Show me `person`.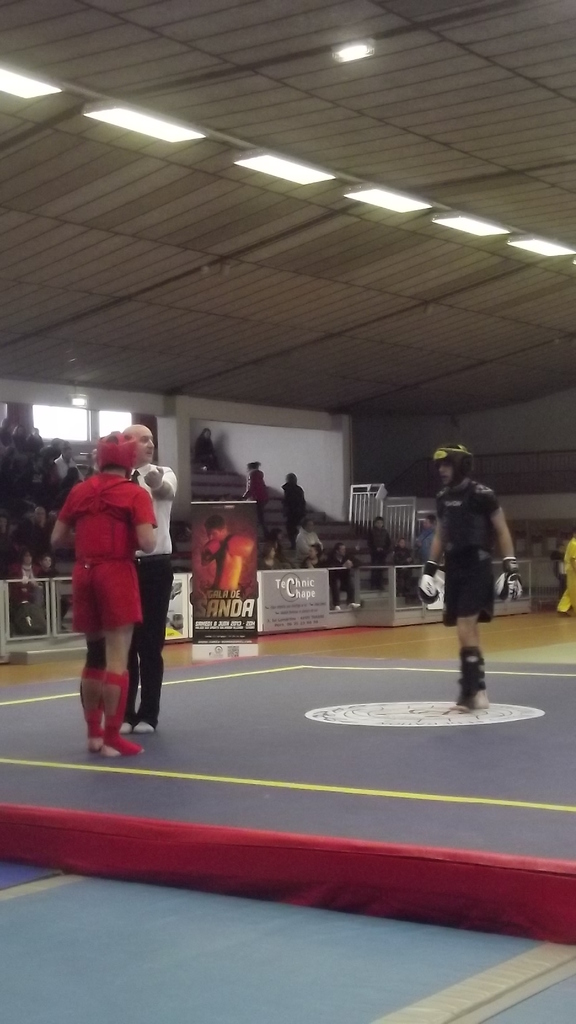
`person` is here: {"x1": 417, "y1": 444, "x2": 522, "y2": 715}.
